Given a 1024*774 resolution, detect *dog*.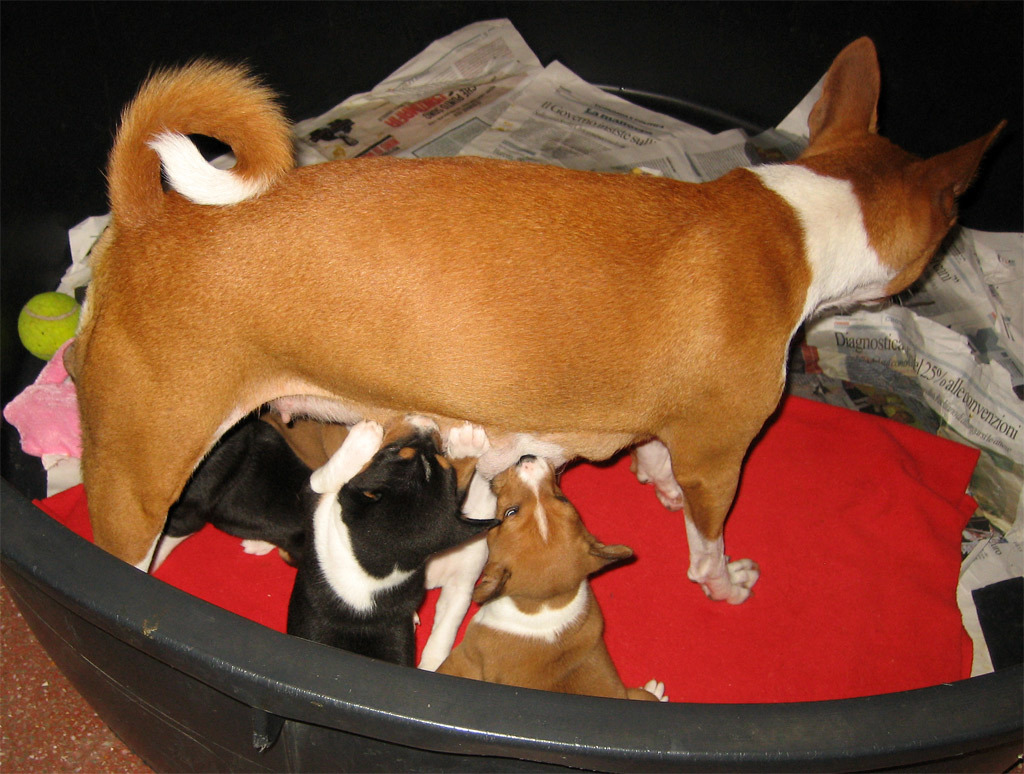
[left=161, top=396, right=340, bottom=561].
